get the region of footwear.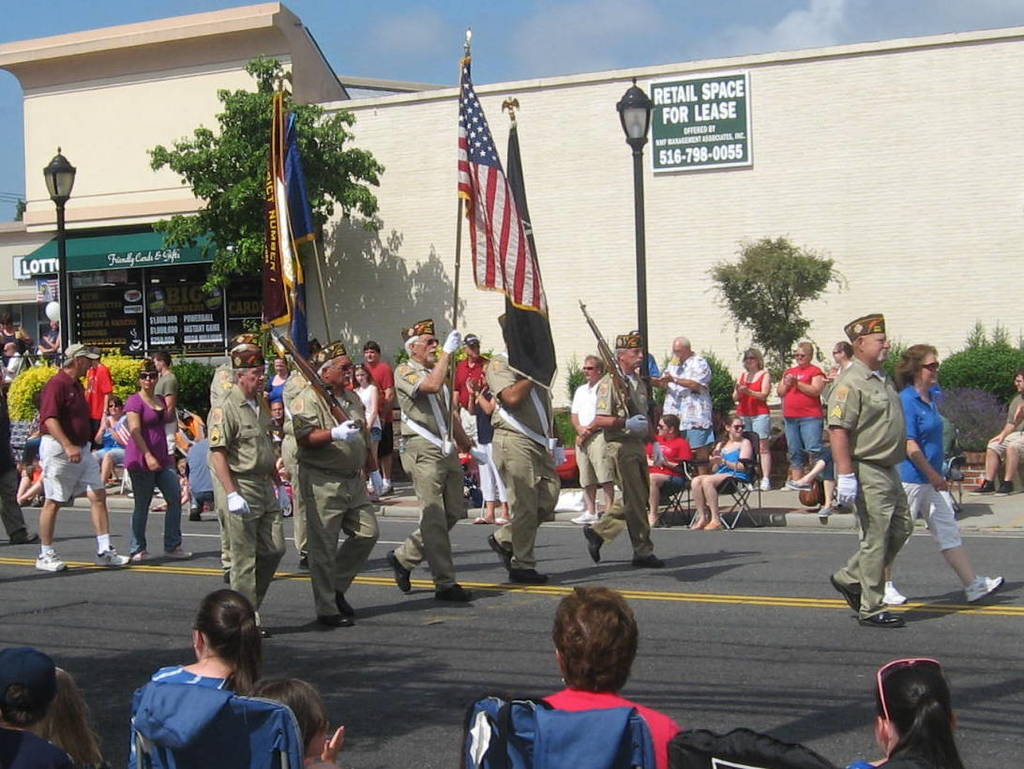
x1=31, y1=492, x2=48, y2=506.
